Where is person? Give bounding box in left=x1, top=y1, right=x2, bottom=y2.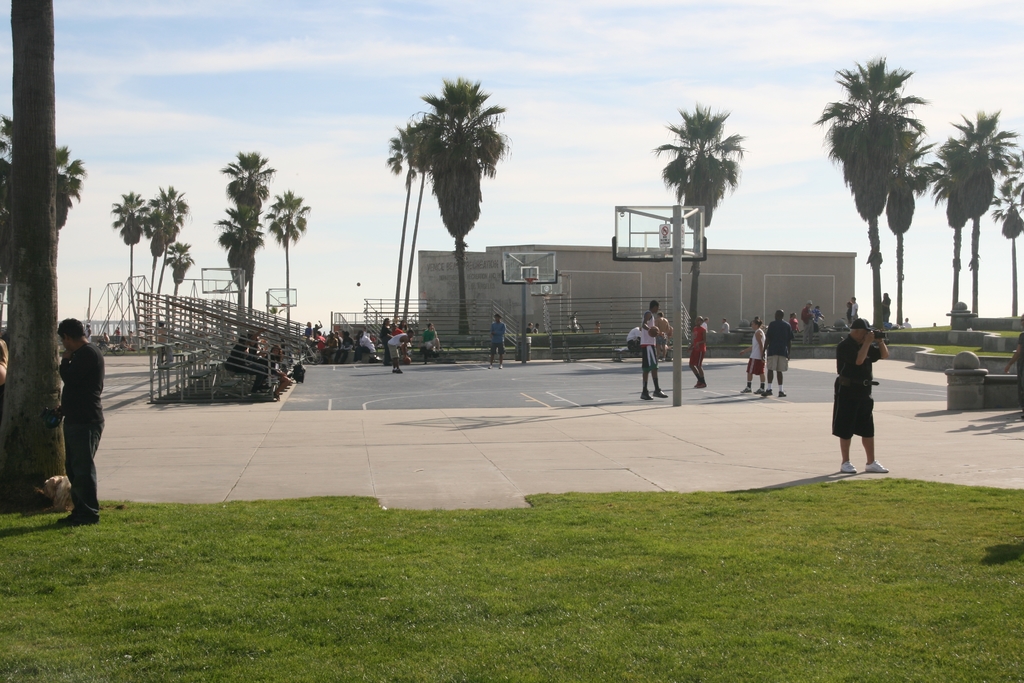
left=808, top=307, right=824, bottom=322.
